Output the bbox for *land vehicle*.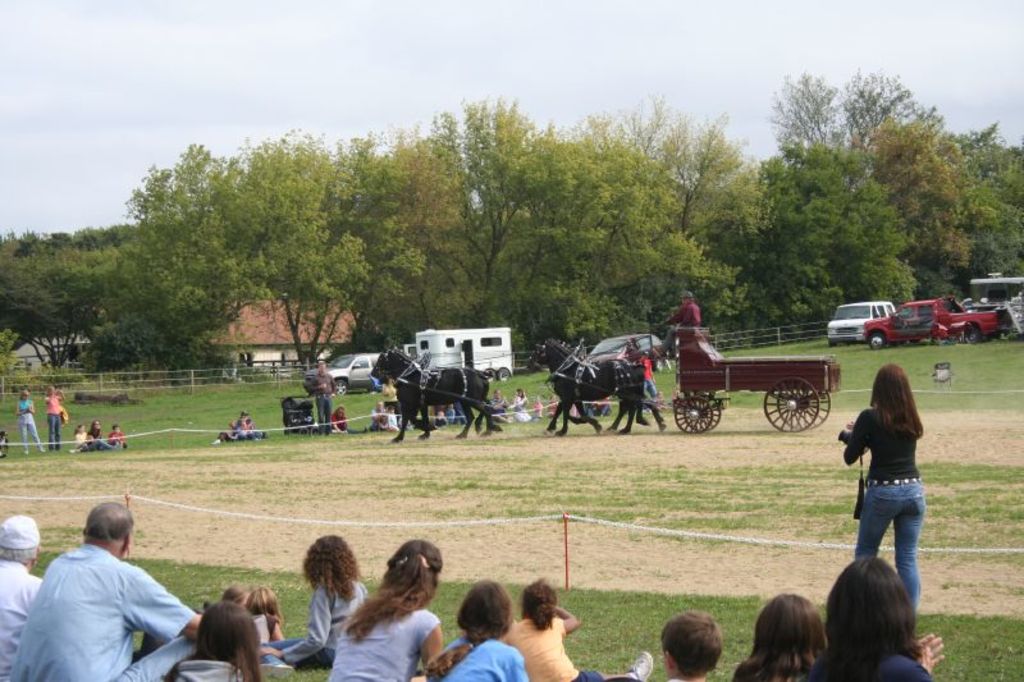
BBox(586, 333, 668, 369).
